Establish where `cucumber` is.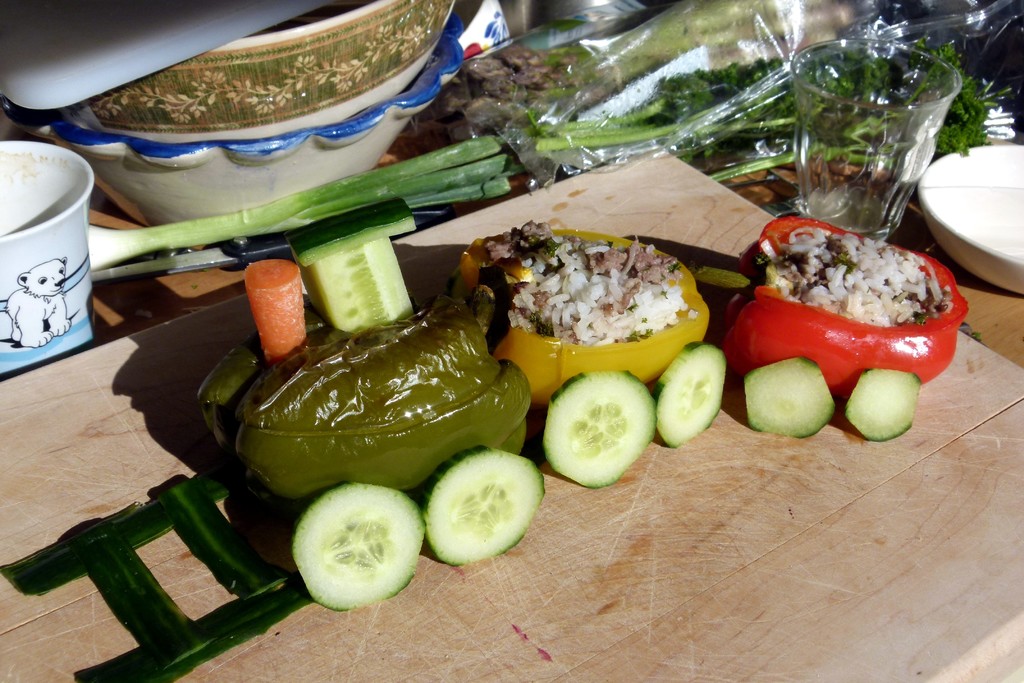
Established at Rect(423, 445, 542, 567).
